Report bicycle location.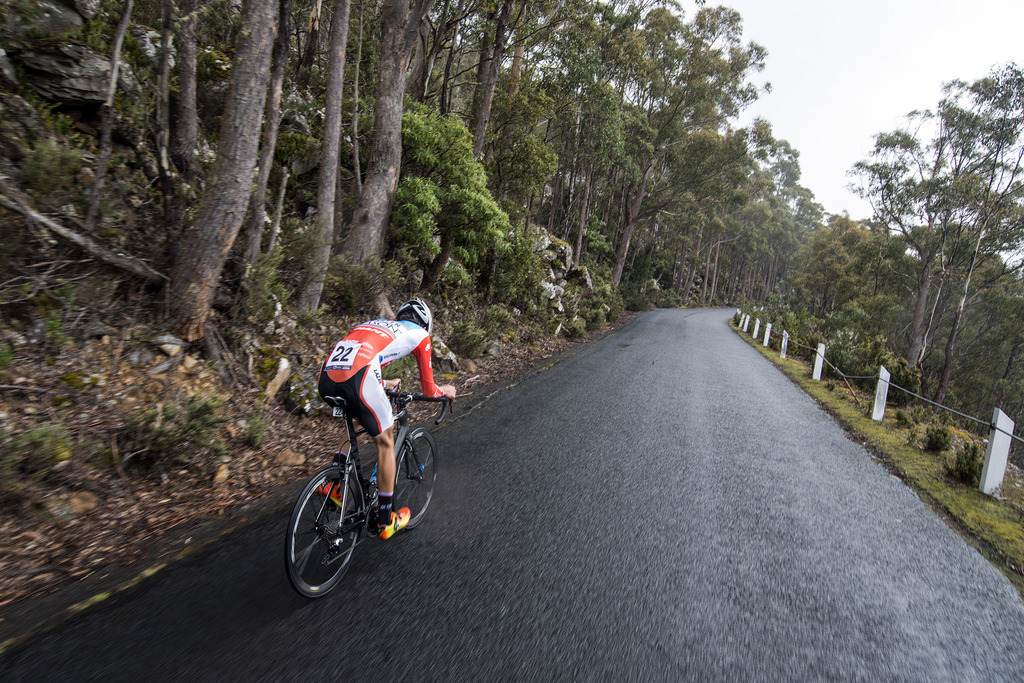
Report: <bbox>284, 367, 444, 595</bbox>.
